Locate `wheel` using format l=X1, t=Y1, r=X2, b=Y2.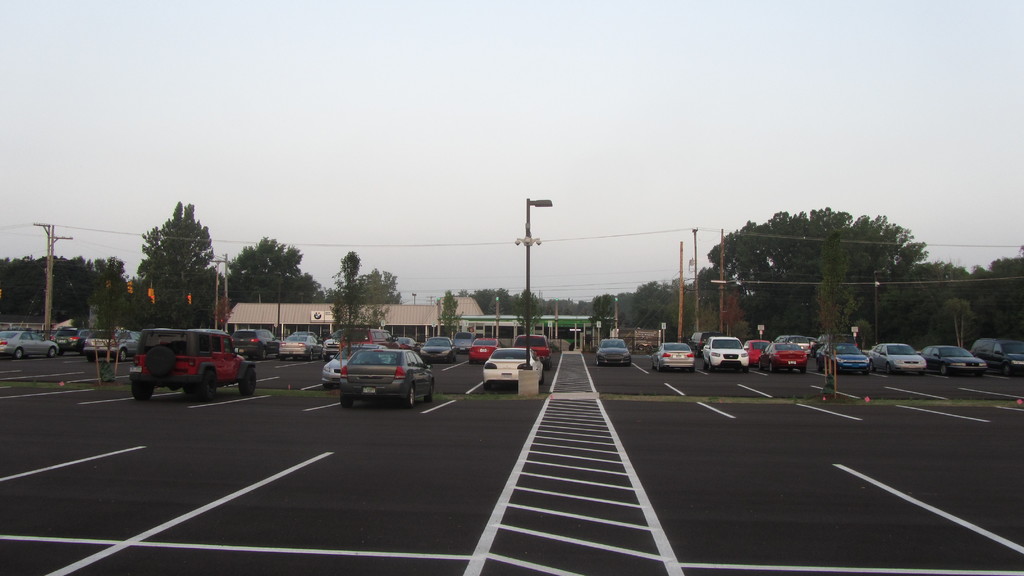
l=701, t=359, r=705, b=369.
